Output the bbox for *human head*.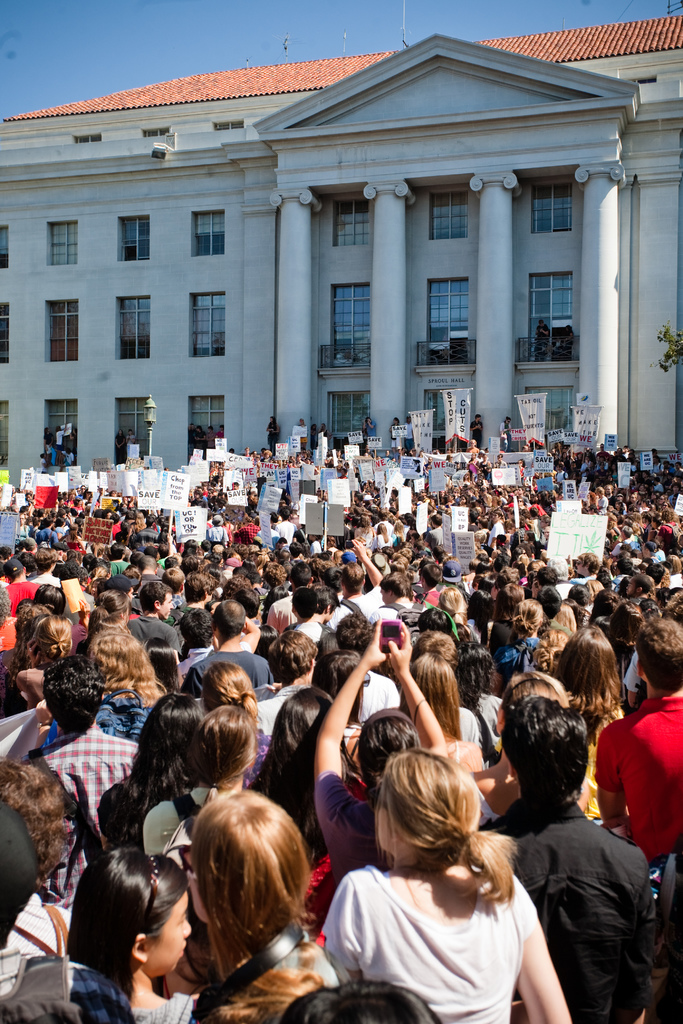
BBox(127, 552, 143, 570).
